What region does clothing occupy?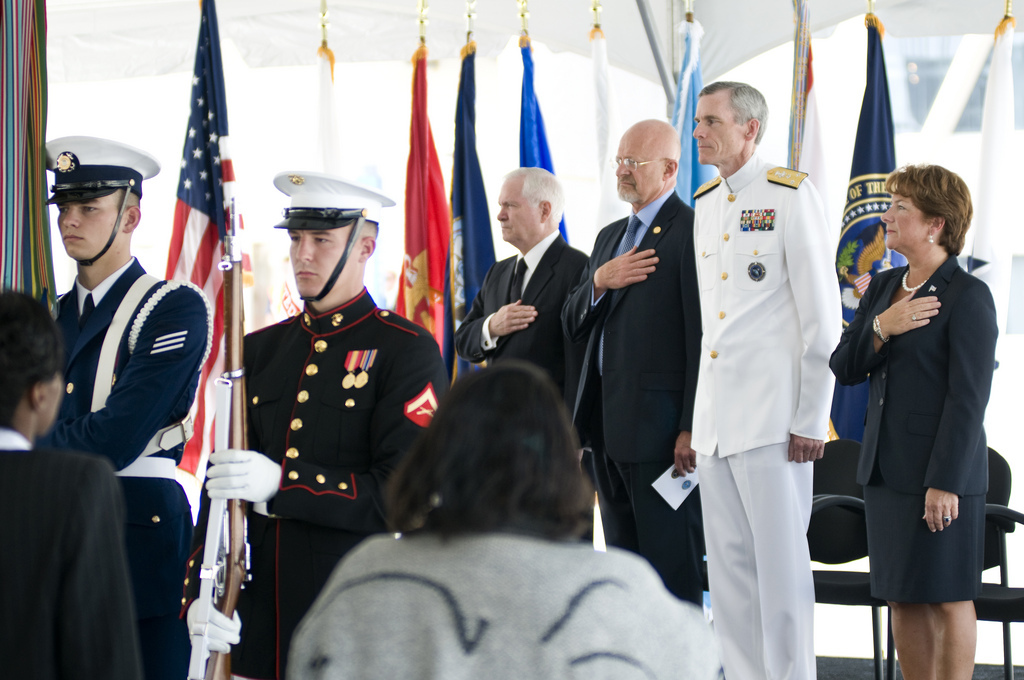
locate(43, 259, 217, 679).
